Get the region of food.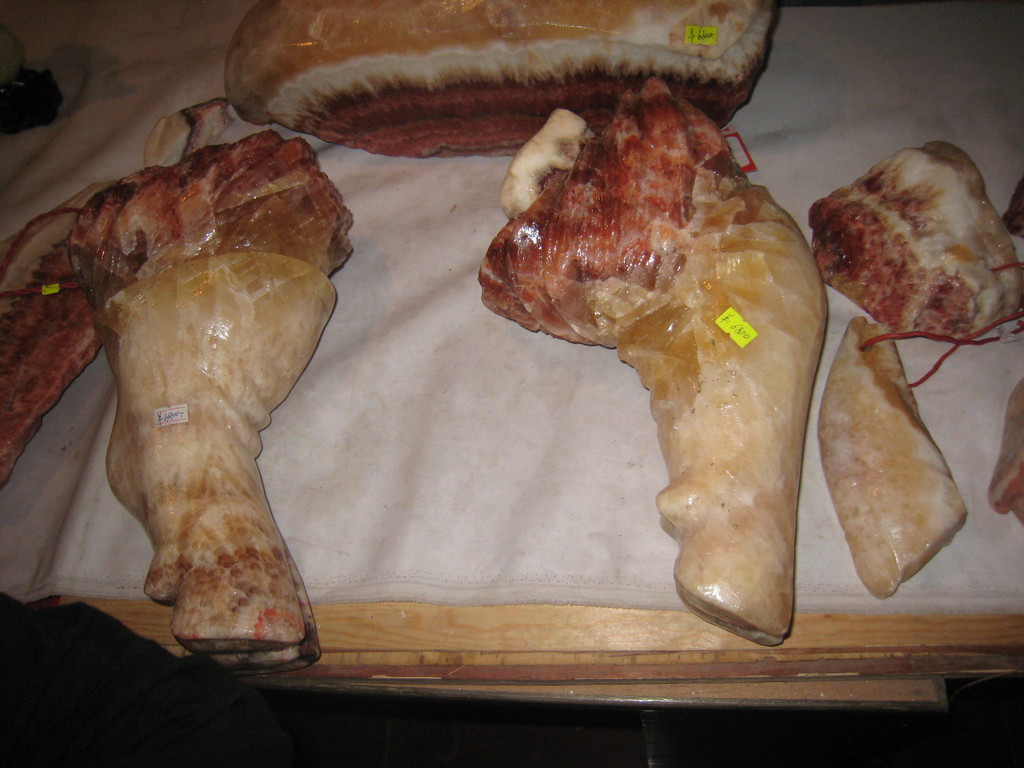
region(0, 0, 1023, 679).
